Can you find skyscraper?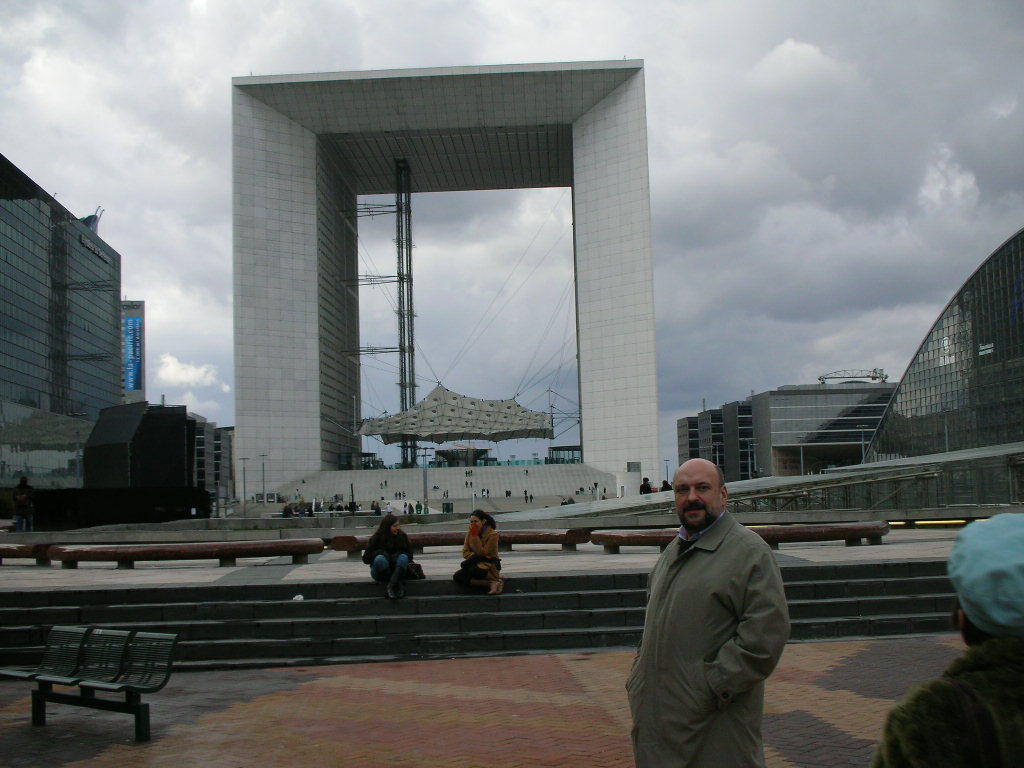
Yes, bounding box: 121:301:151:407.
